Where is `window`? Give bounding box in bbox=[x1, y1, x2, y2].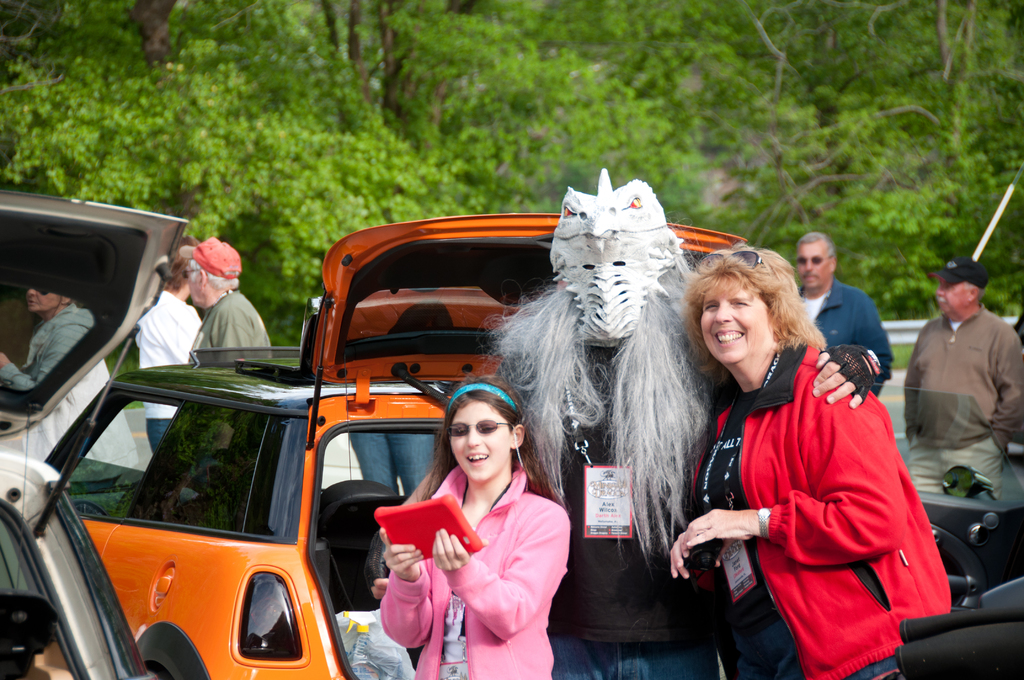
bbox=[78, 384, 313, 542].
